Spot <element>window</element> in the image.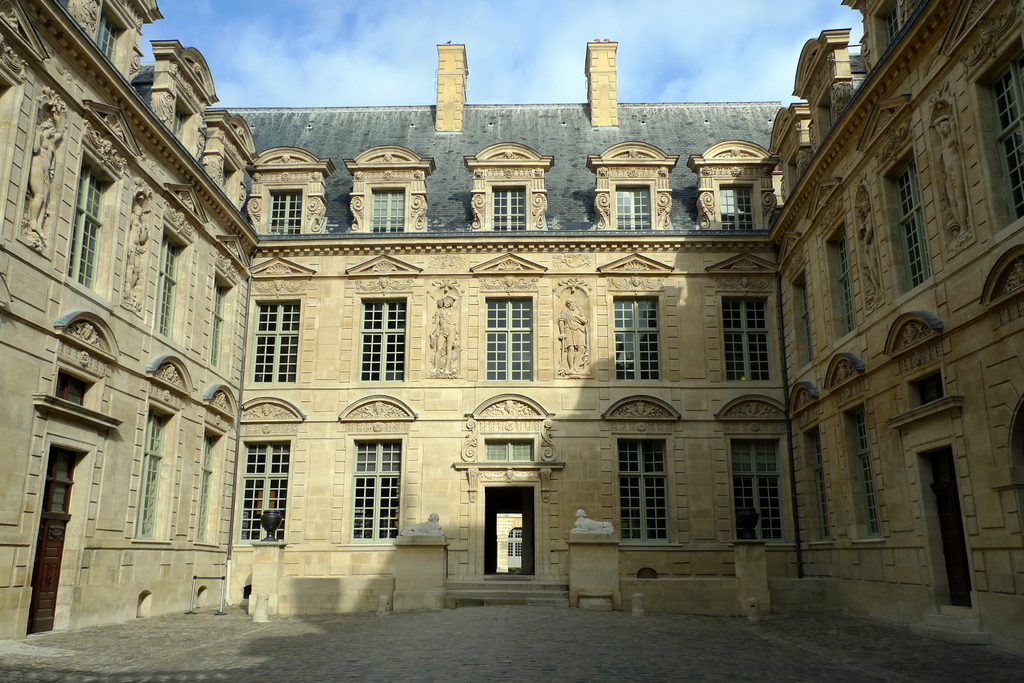
<element>window</element> found at [left=937, top=1, right=1023, bottom=242].
